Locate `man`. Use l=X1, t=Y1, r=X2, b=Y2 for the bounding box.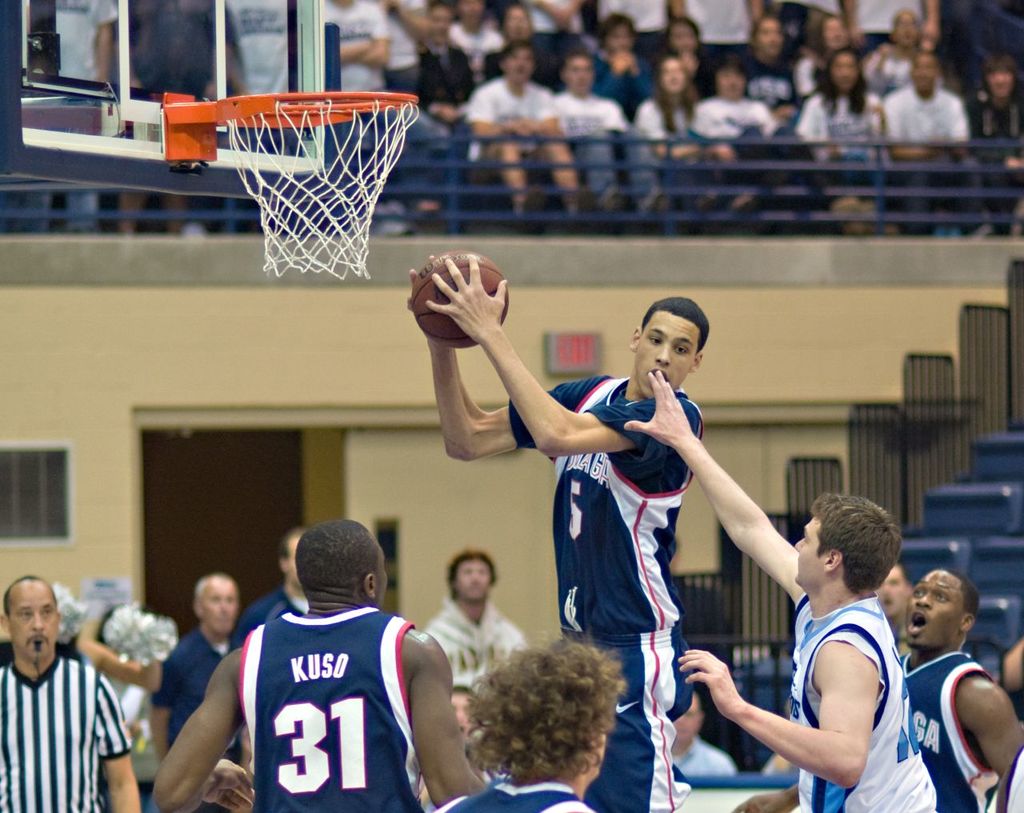
l=884, t=46, r=993, b=245.
